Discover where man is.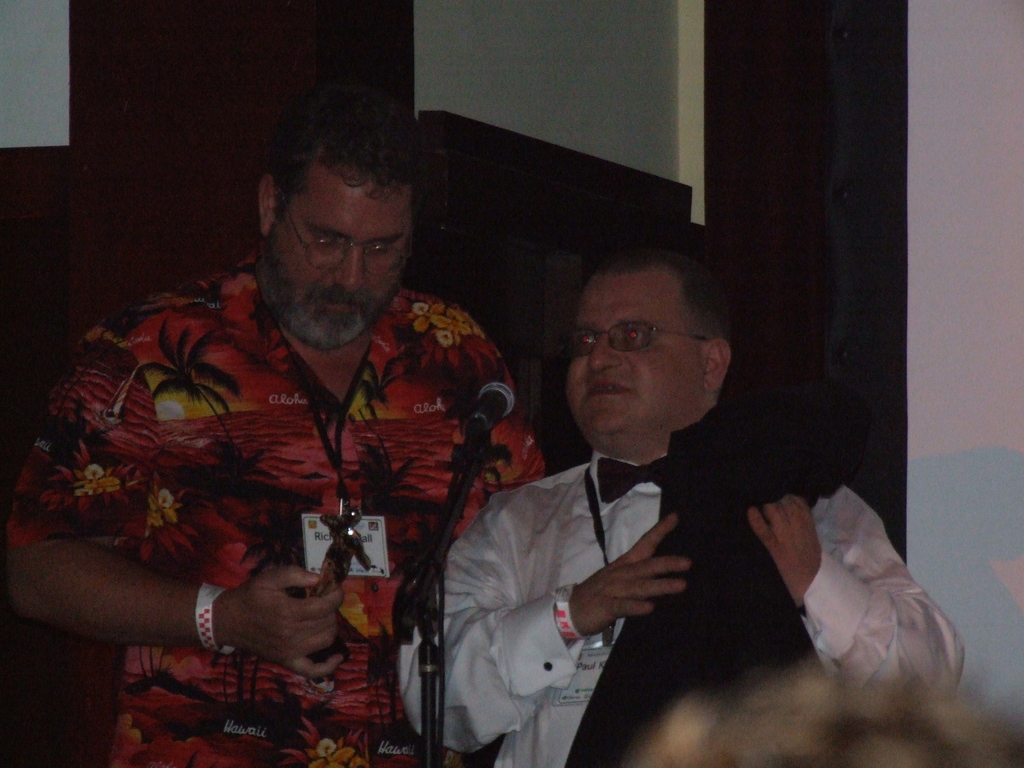
Discovered at pyautogui.locateOnScreen(397, 223, 961, 767).
